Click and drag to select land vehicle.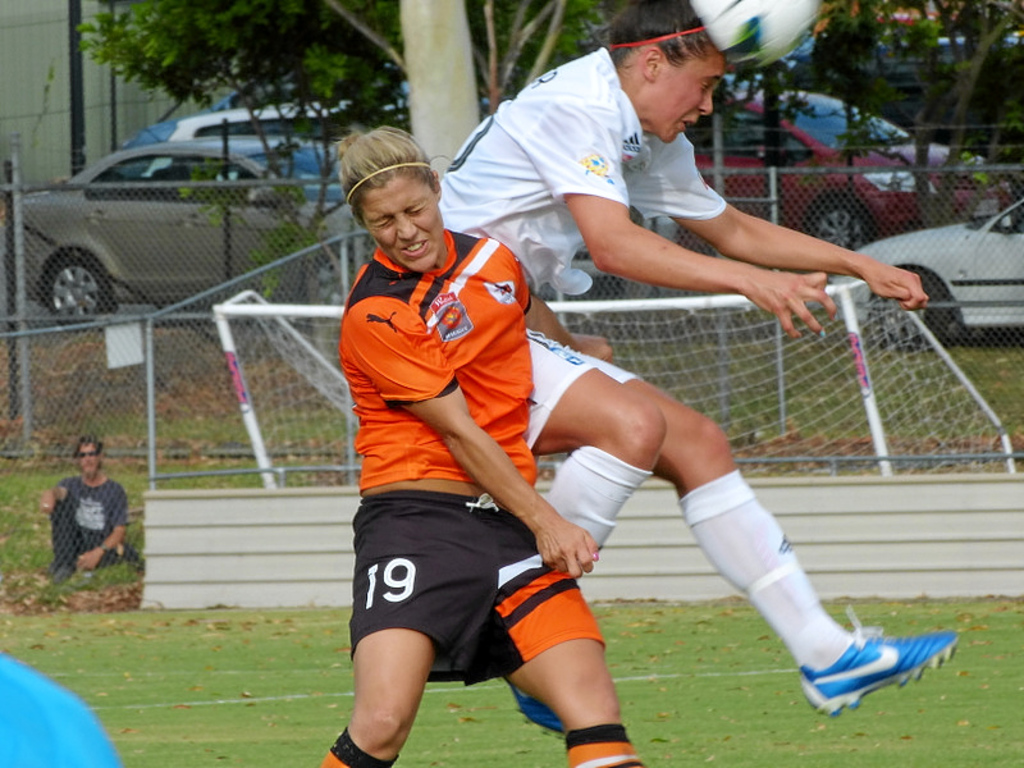
Selection: (x1=831, y1=197, x2=1023, y2=346).
